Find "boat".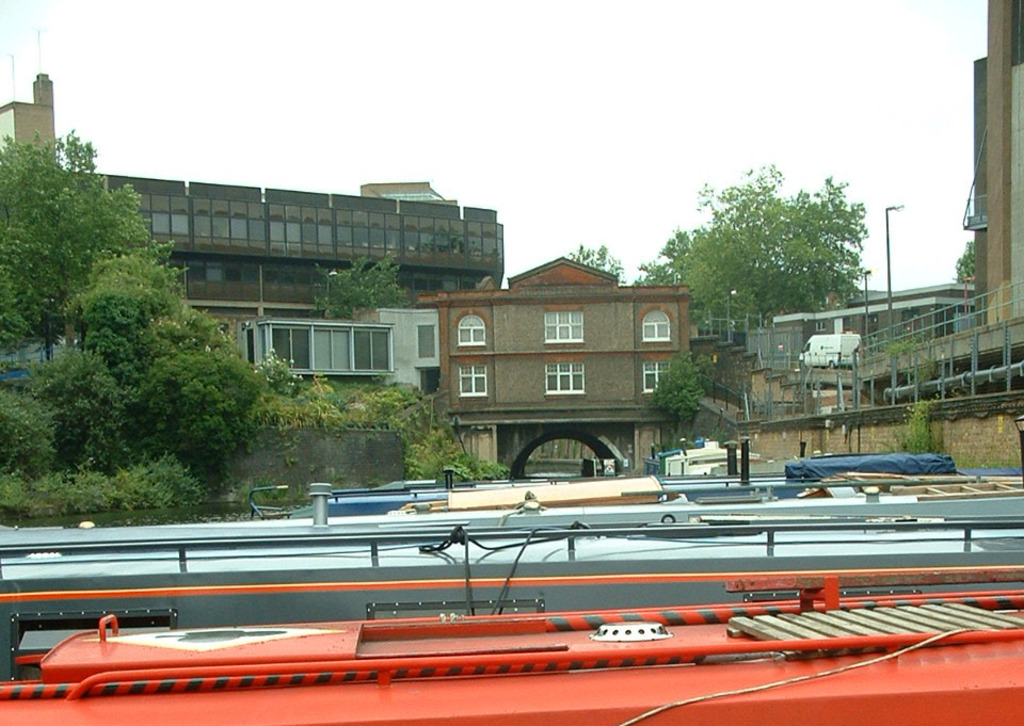
[left=0, top=568, right=1023, bottom=725].
